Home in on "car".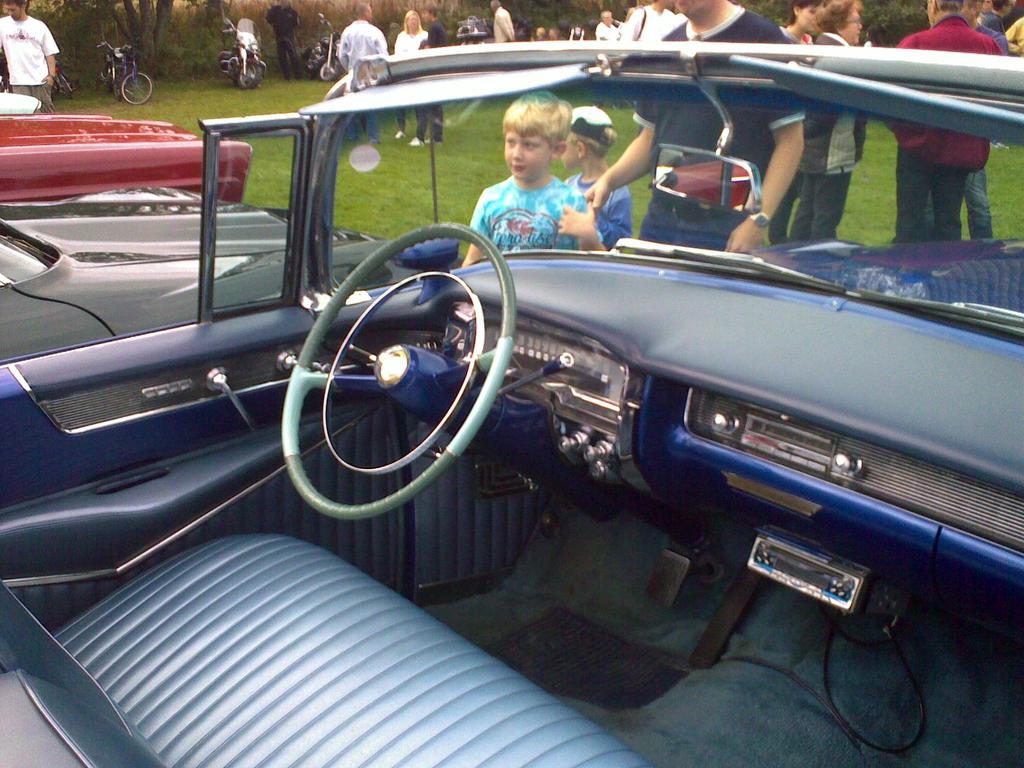
Homed in at (0,114,253,202).
